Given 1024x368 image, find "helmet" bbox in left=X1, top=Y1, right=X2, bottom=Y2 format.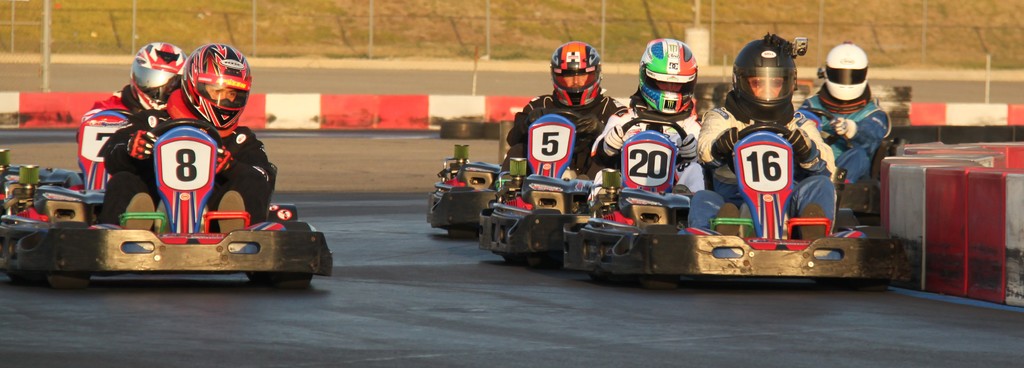
left=823, top=46, right=870, bottom=104.
